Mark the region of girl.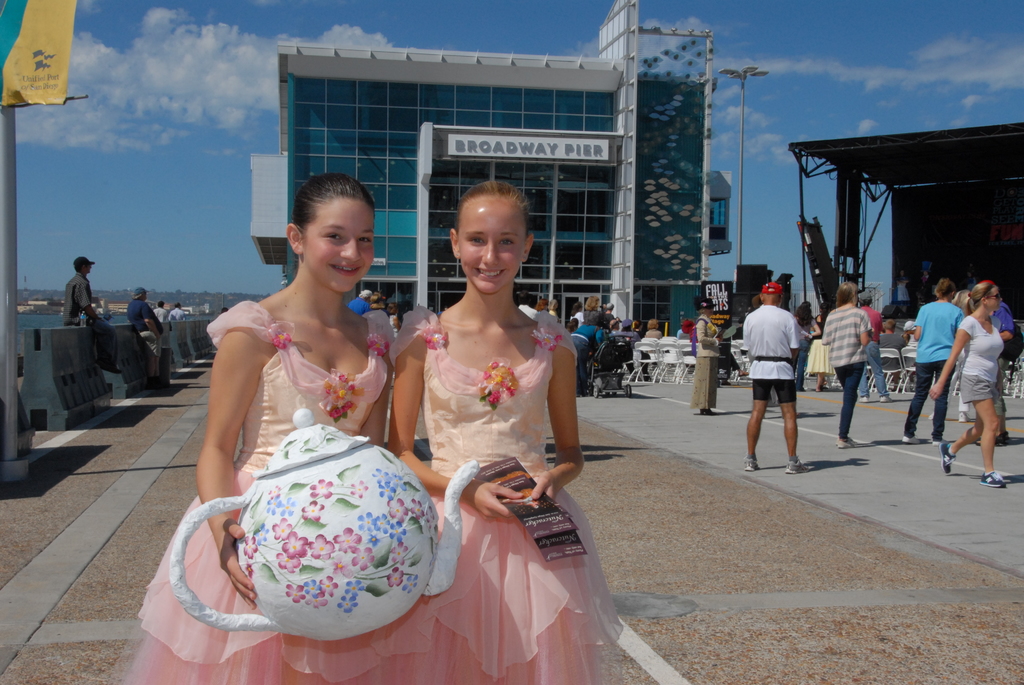
Region: locate(387, 177, 624, 684).
